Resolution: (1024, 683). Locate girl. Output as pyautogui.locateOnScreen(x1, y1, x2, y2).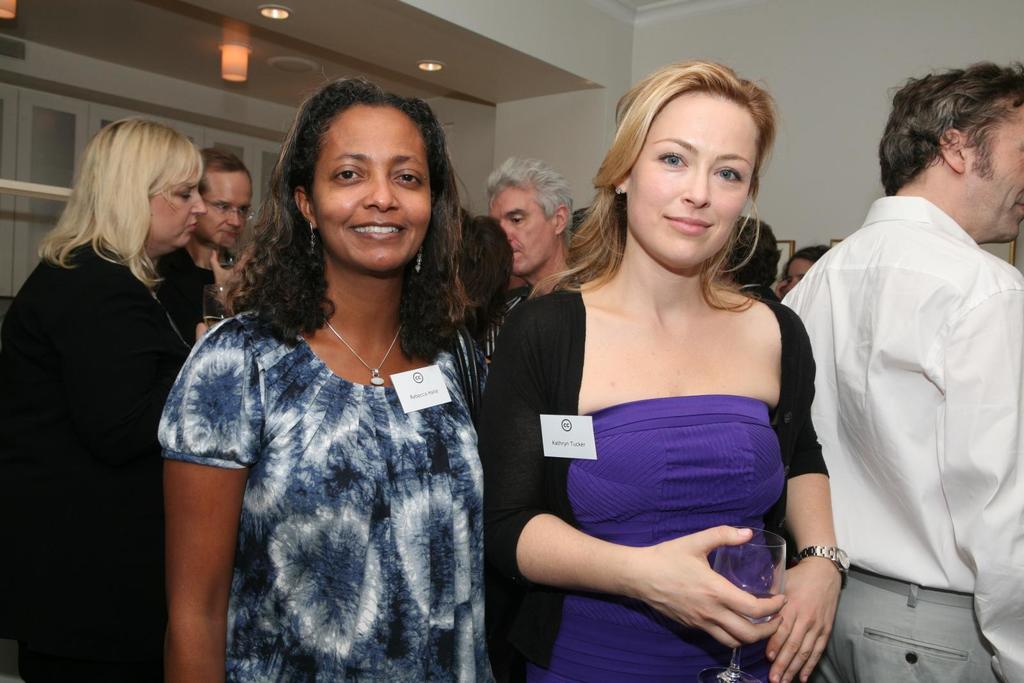
pyautogui.locateOnScreen(486, 61, 854, 682).
